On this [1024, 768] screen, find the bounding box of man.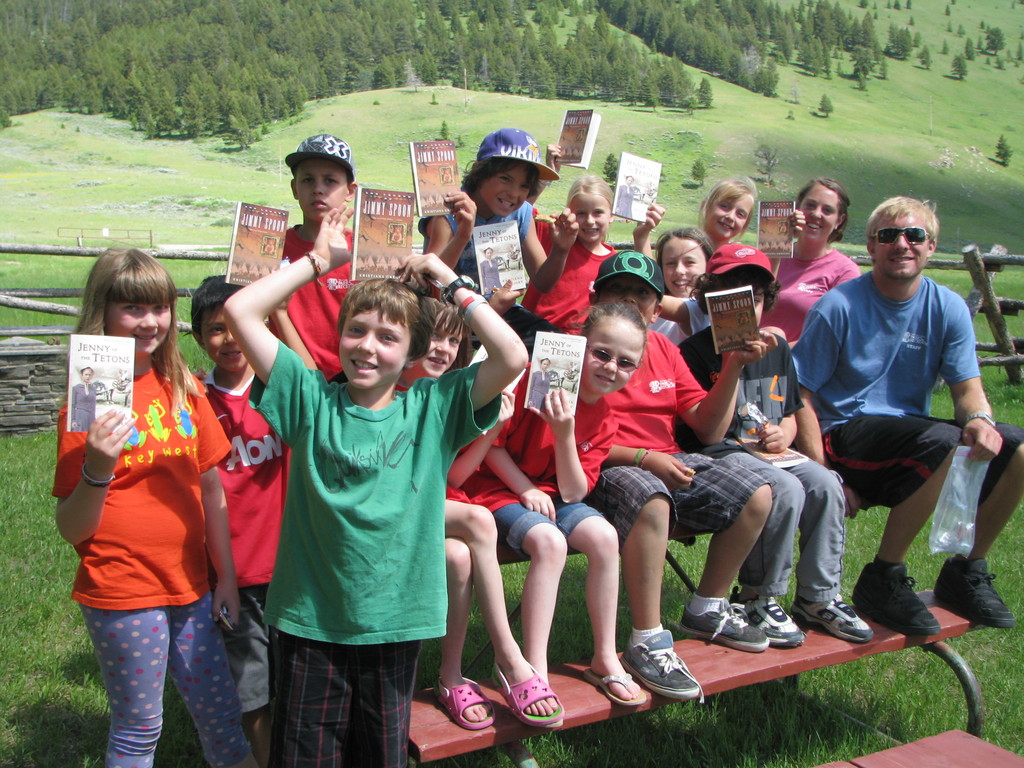
Bounding box: box=[776, 200, 1000, 660].
